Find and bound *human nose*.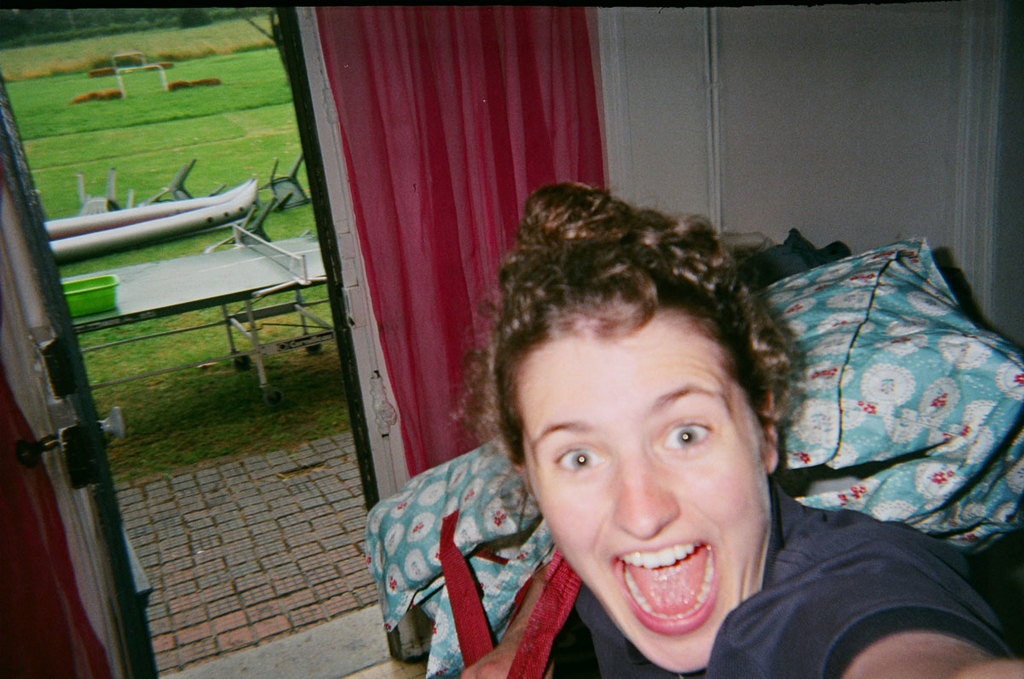
Bound: 609, 458, 684, 540.
